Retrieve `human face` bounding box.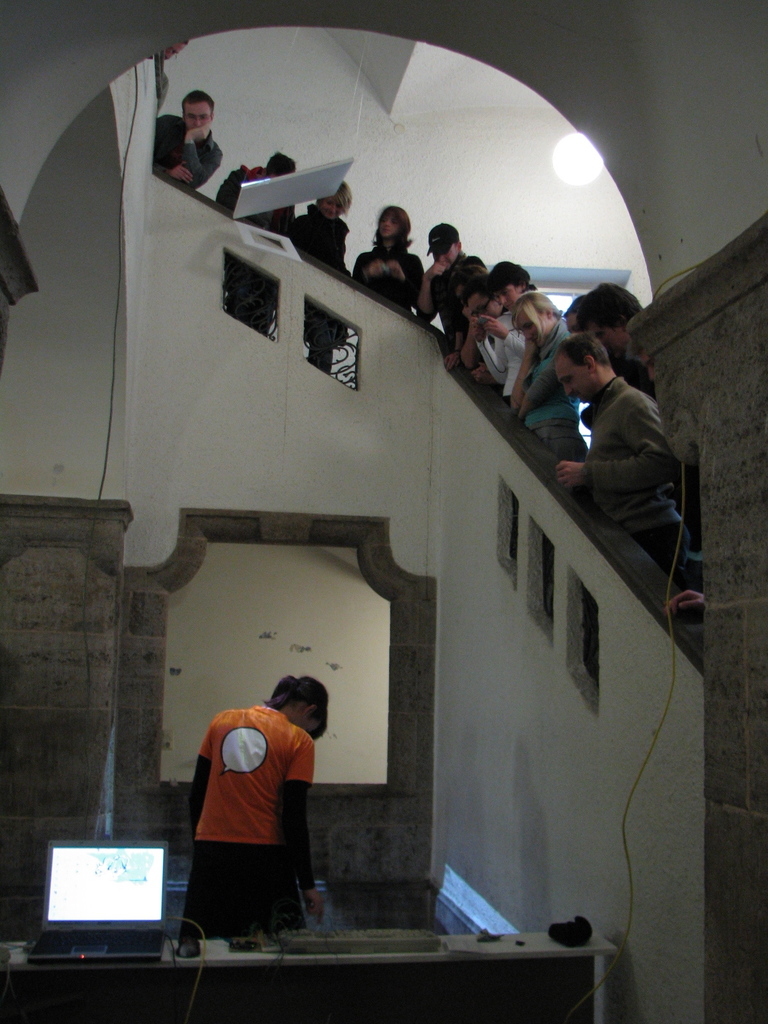
Bounding box: 321,195,342,219.
